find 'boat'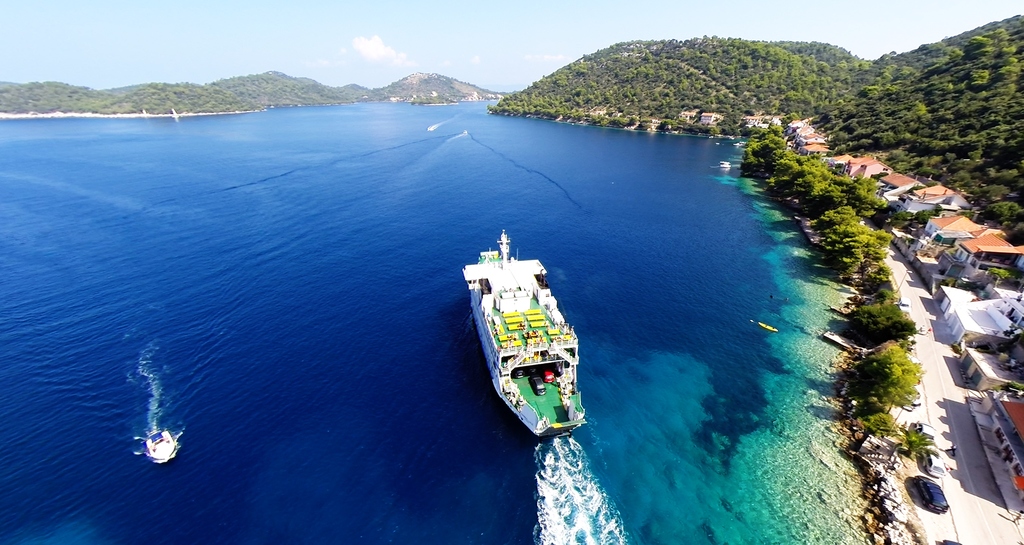
bbox=(140, 424, 175, 461)
